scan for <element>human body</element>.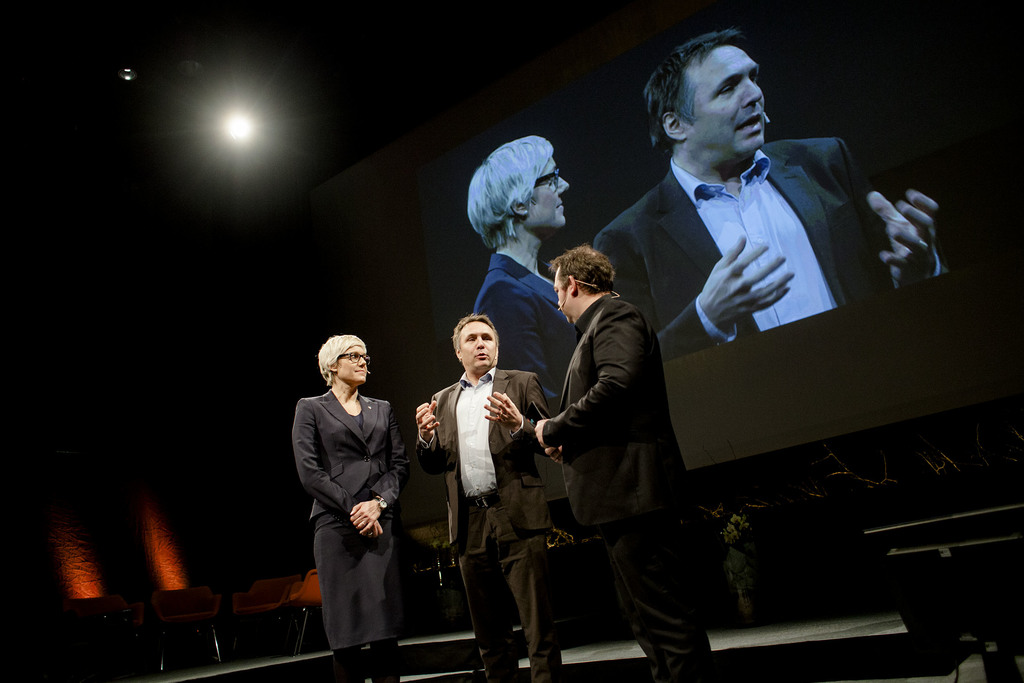
Scan result: {"x1": 588, "y1": 136, "x2": 945, "y2": 353}.
